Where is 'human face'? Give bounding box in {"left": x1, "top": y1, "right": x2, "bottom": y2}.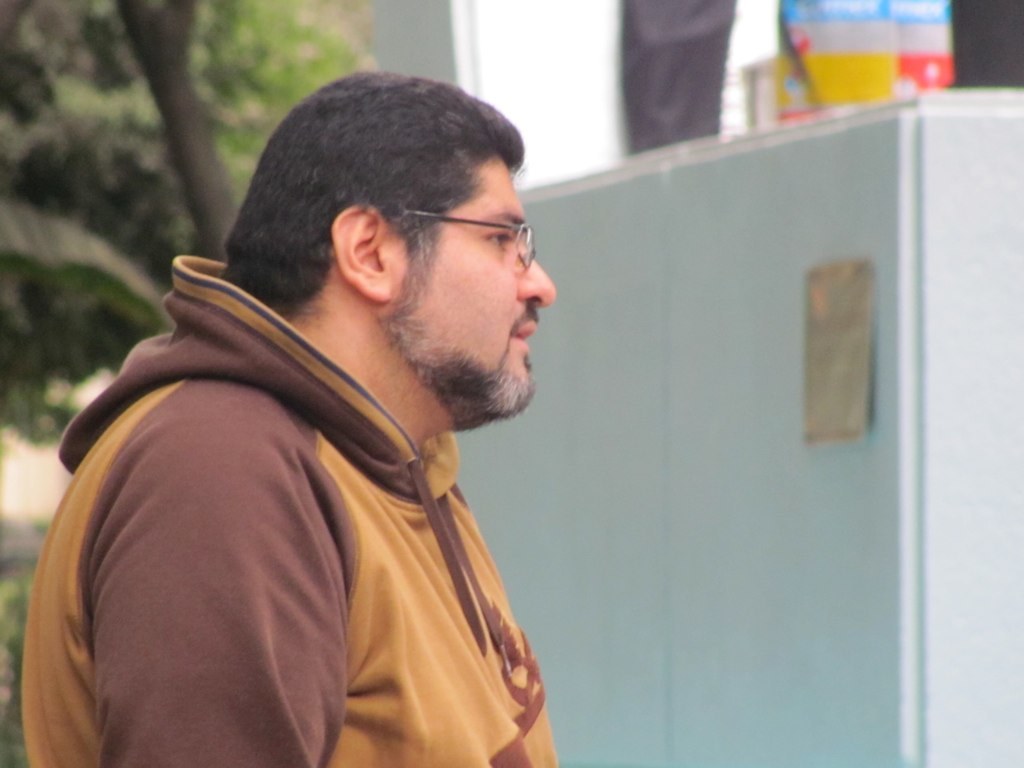
{"left": 393, "top": 155, "right": 558, "bottom": 424}.
